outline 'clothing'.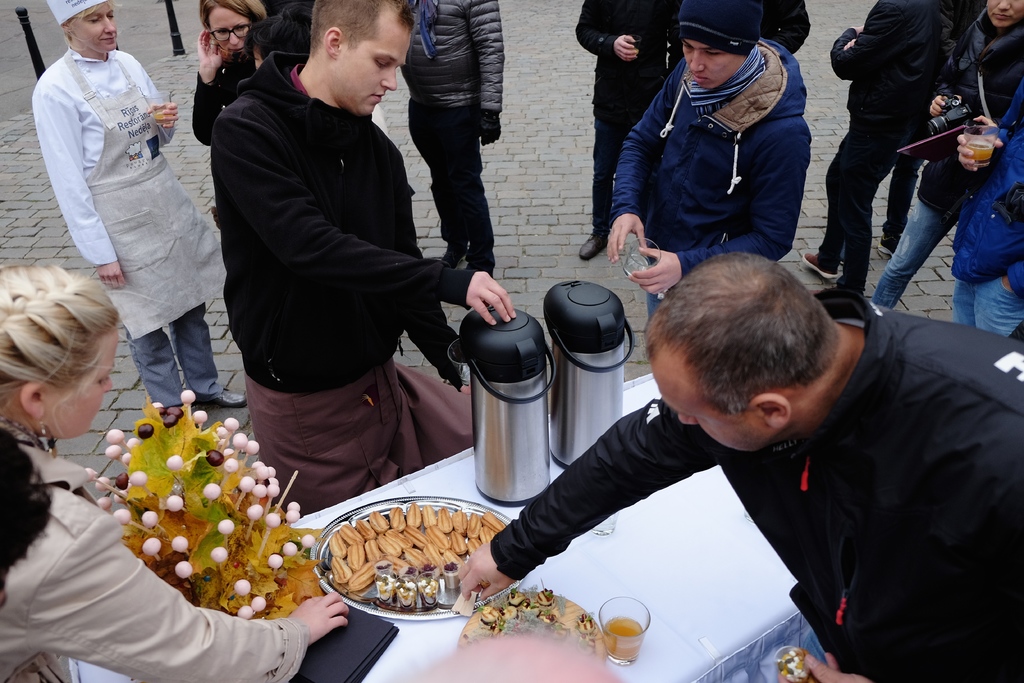
Outline: select_region(816, 0, 945, 290).
